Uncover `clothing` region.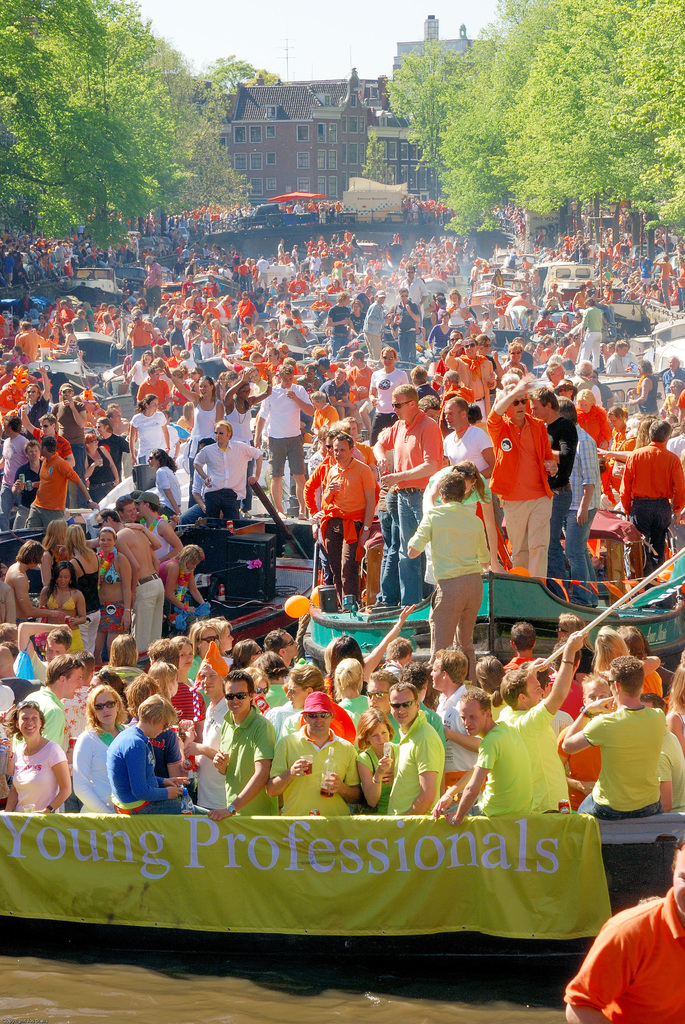
Uncovered: region(570, 421, 601, 601).
